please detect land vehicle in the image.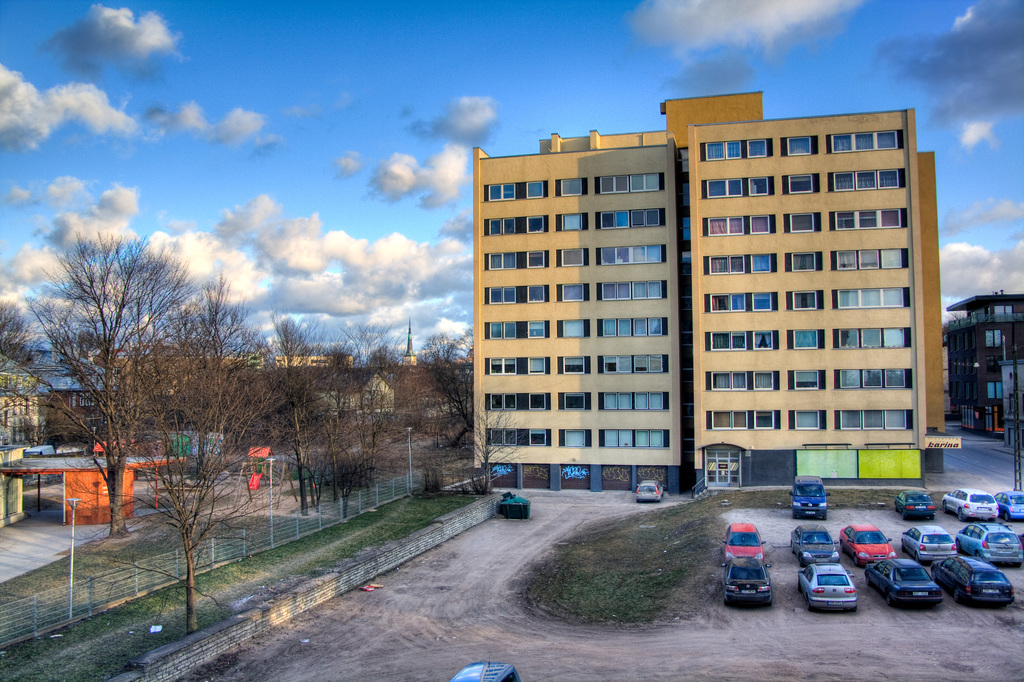
rect(723, 555, 778, 608).
